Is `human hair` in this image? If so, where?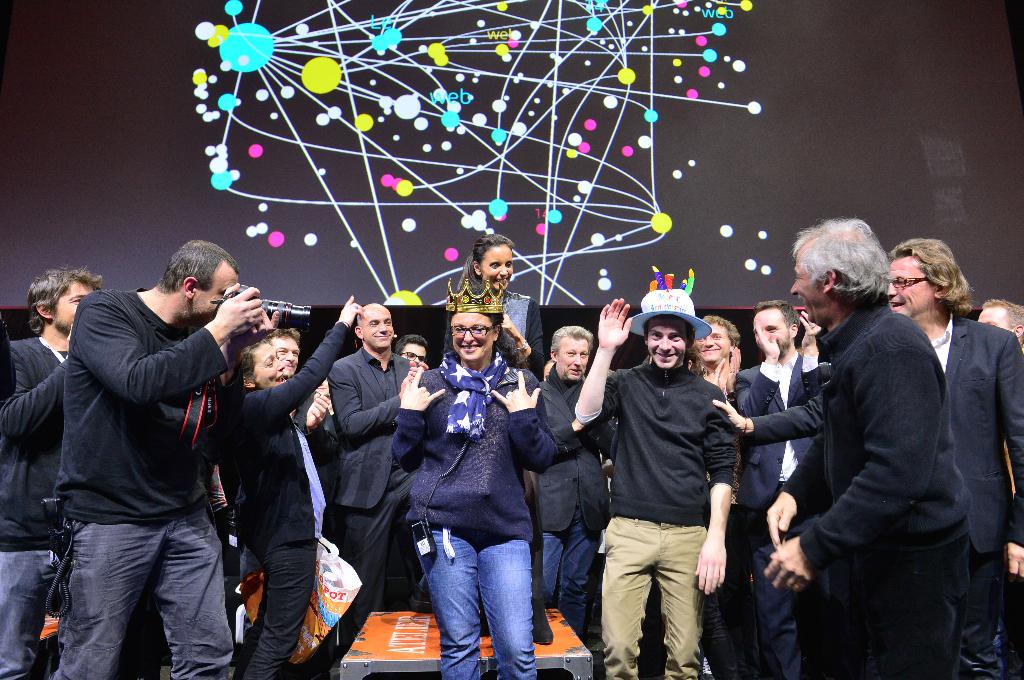
Yes, at {"x1": 454, "y1": 237, "x2": 518, "y2": 296}.
